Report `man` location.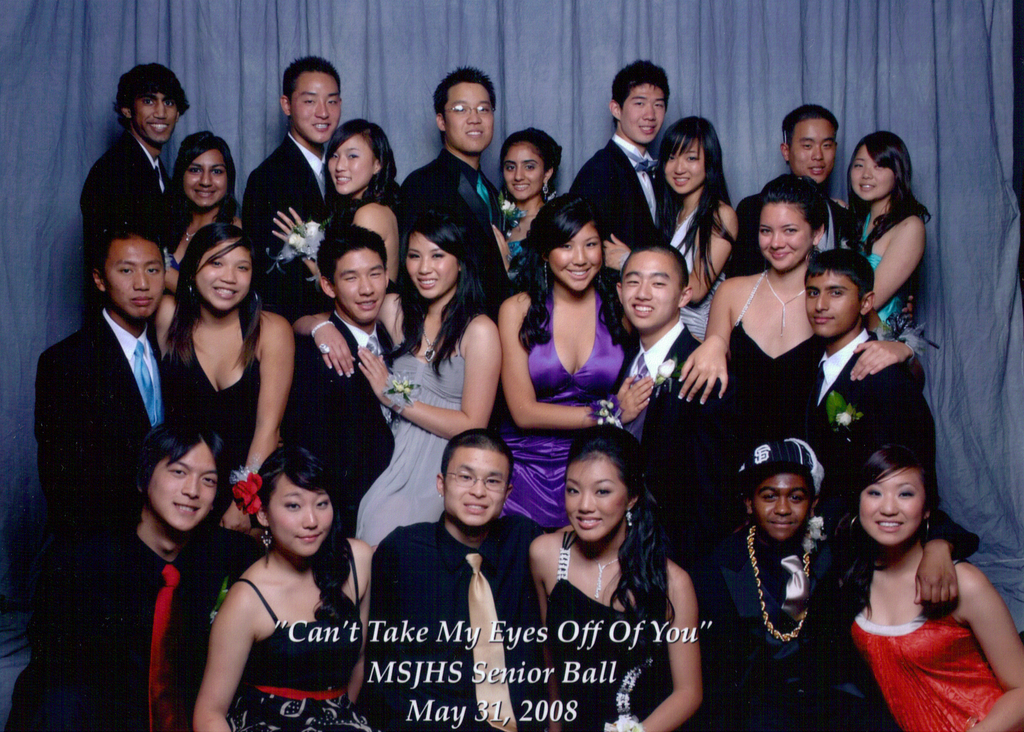
Report: rect(242, 54, 349, 256).
